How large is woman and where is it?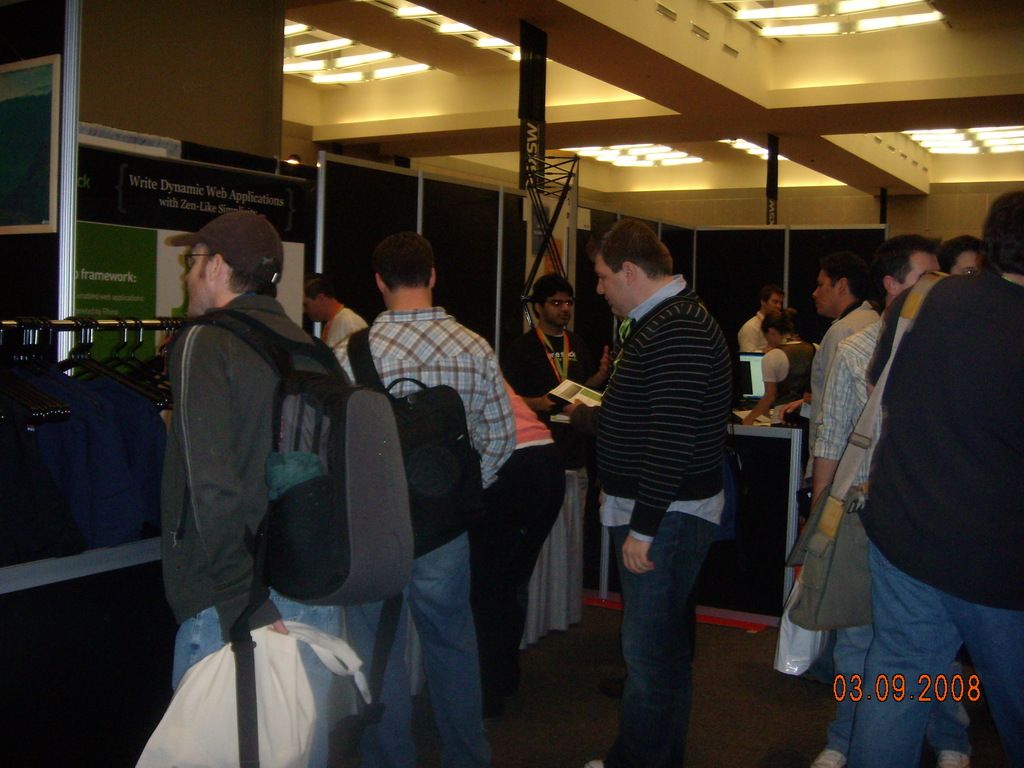
Bounding box: bbox=[743, 312, 819, 424].
